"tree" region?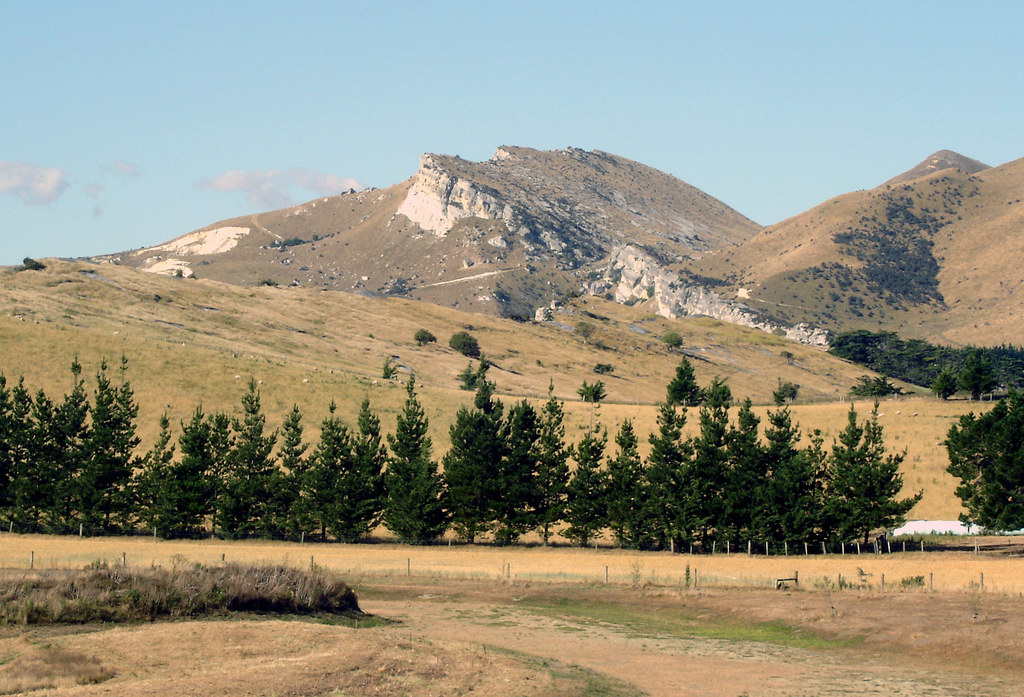
Rect(442, 408, 506, 537)
